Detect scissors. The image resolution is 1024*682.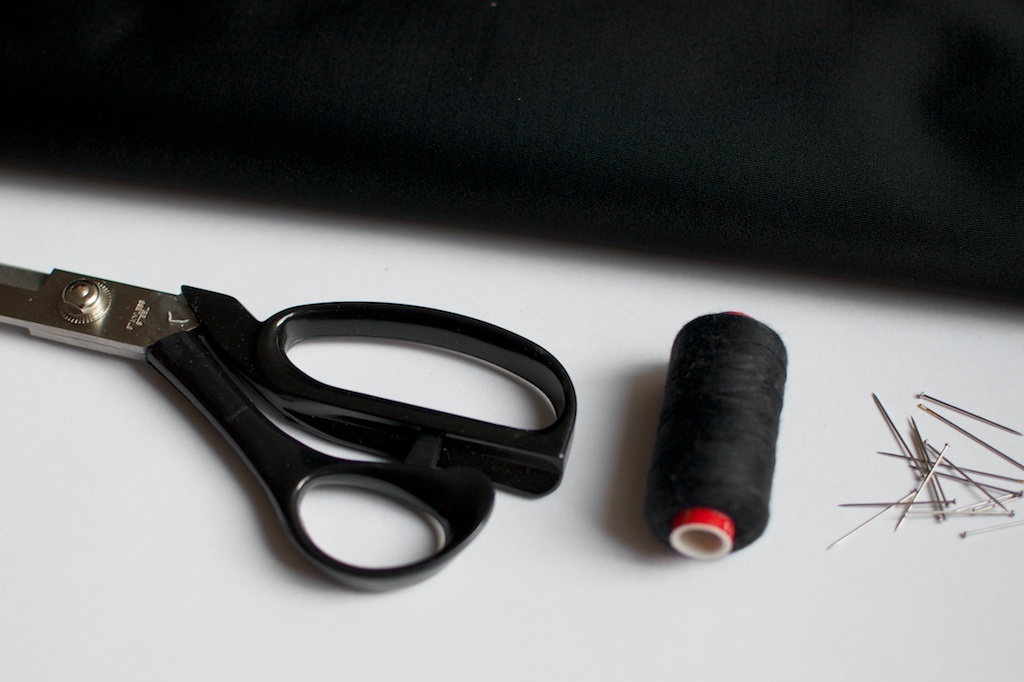
region(0, 258, 581, 586).
